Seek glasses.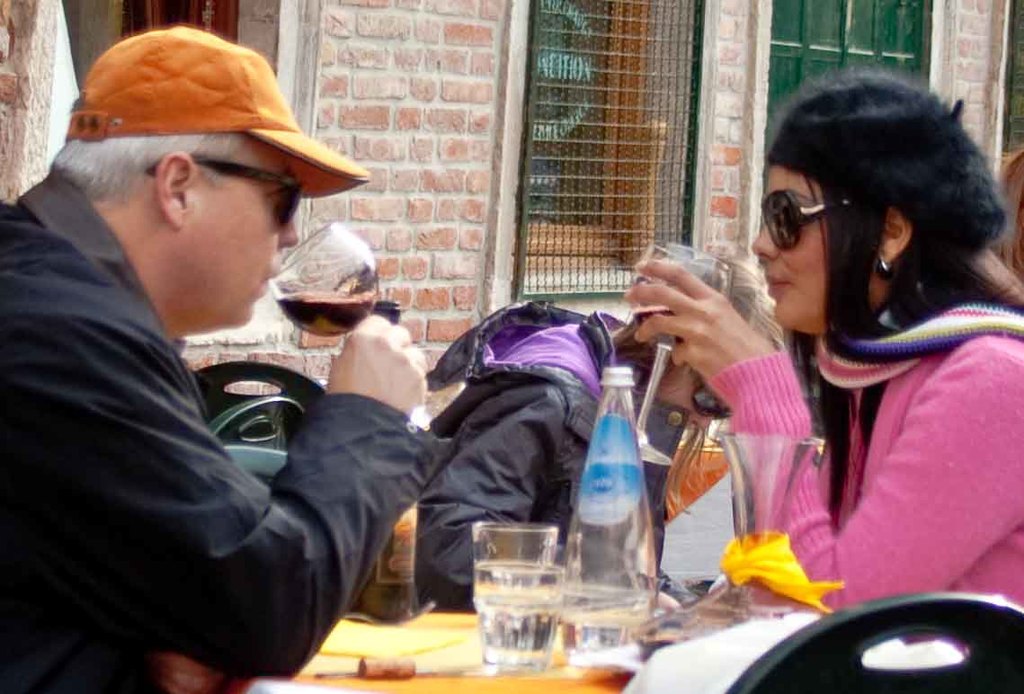
{"x1": 754, "y1": 194, "x2": 859, "y2": 257}.
